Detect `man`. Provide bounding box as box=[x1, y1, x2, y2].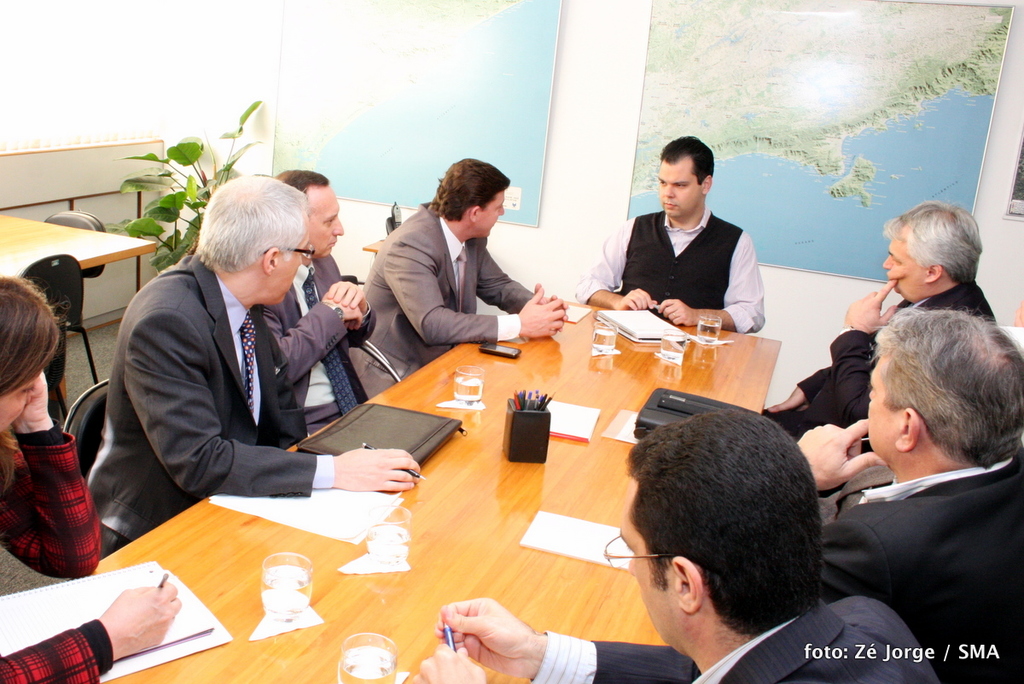
box=[796, 306, 1023, 683].
